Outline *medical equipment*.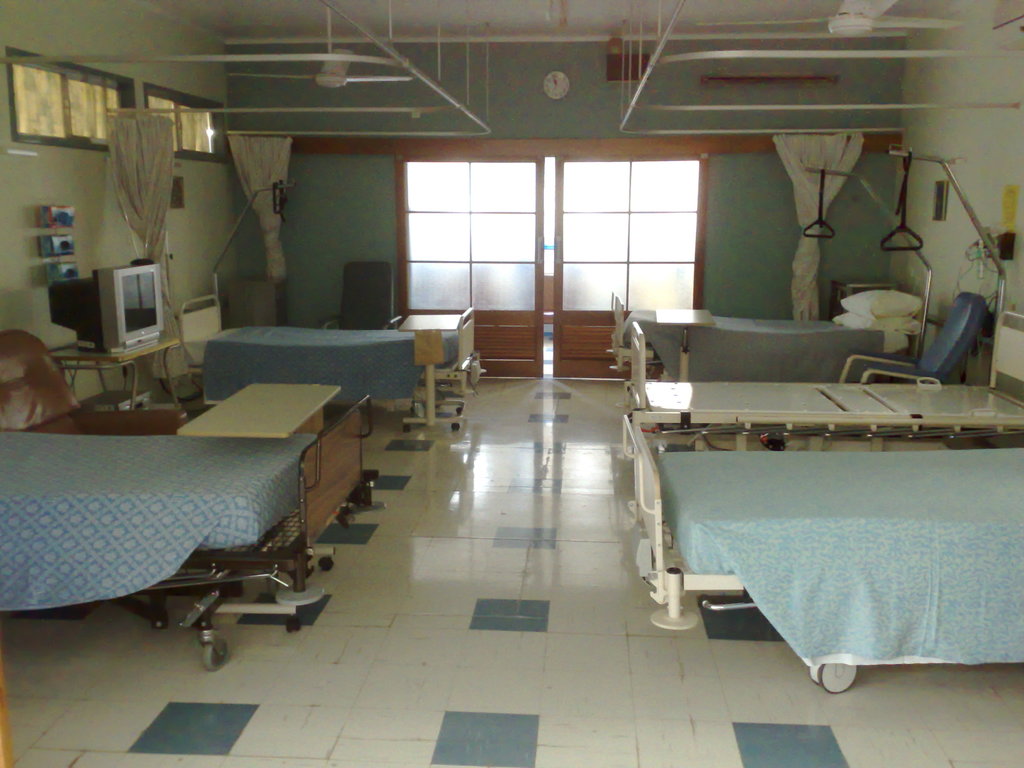
Outline: detection(831, 279, 902, 314).
